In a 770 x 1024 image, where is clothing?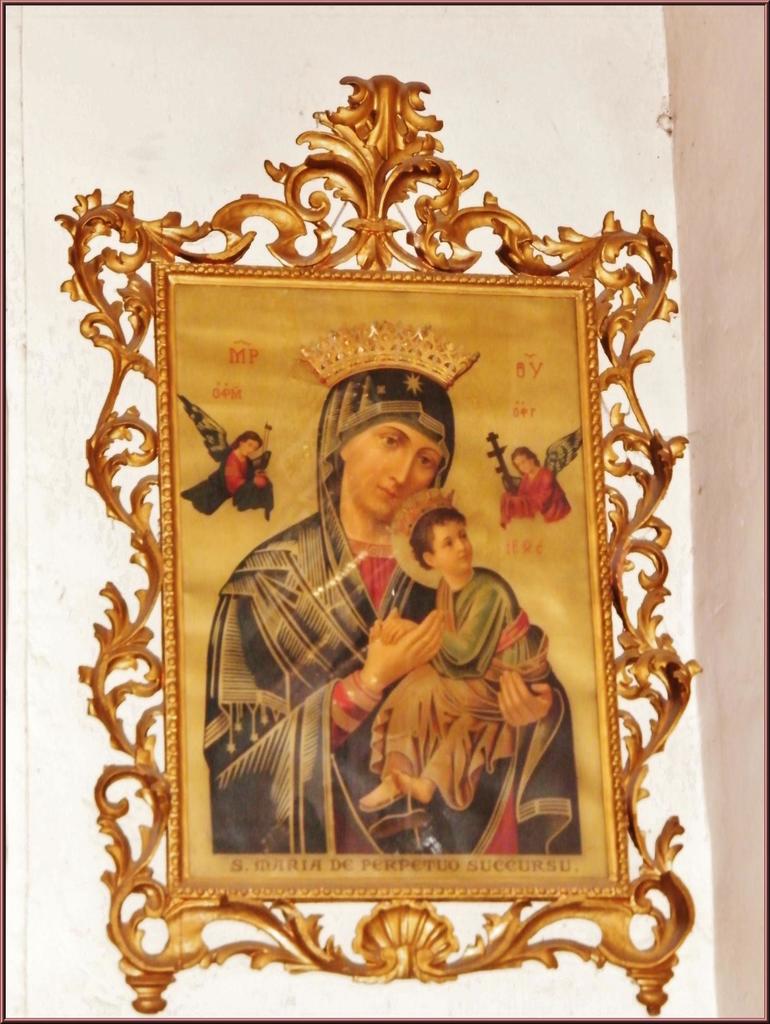
bbox(182, 447, 270, 521).
